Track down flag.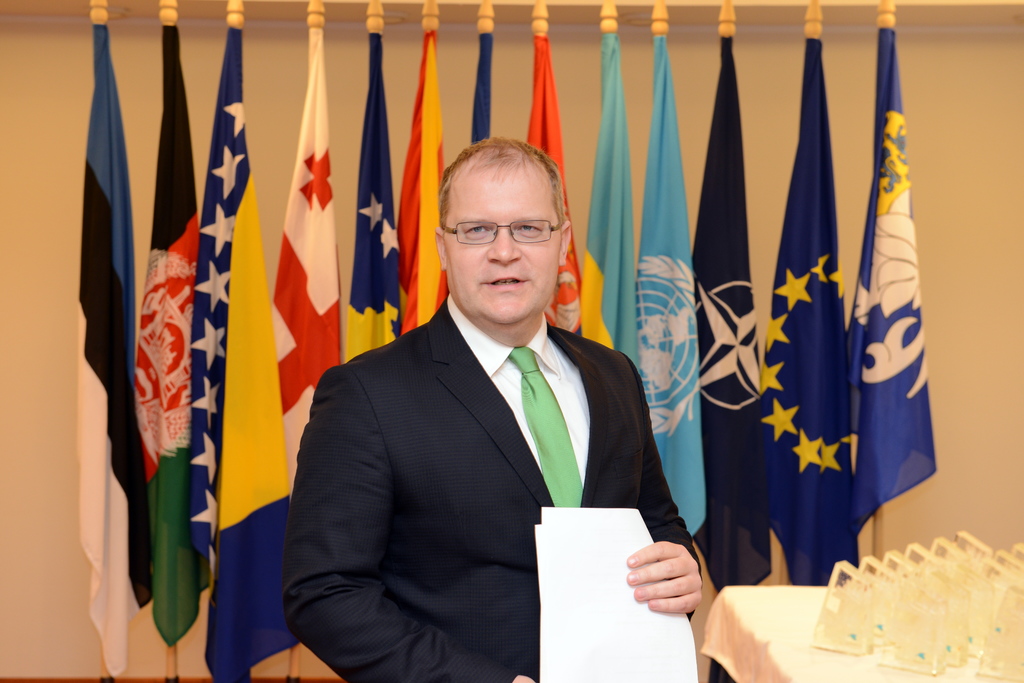
Tracked to 170, 10, 307, 682.
